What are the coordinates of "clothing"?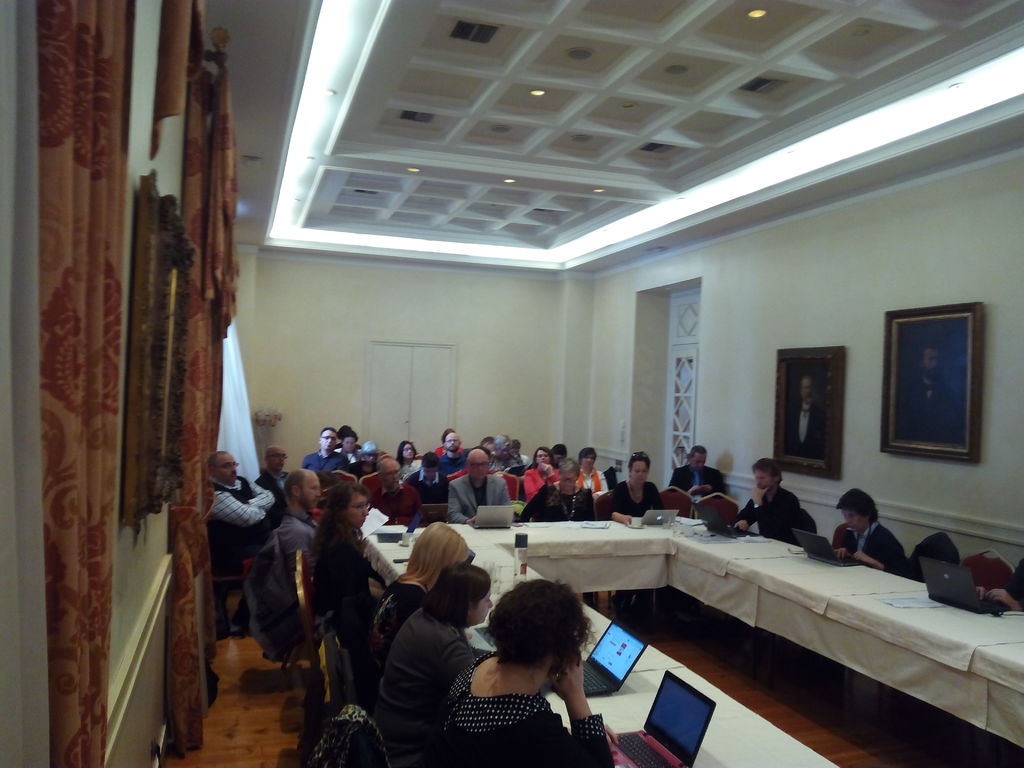
{"left": 520, "top": 481, "right": 593, "bottom": 525}.
